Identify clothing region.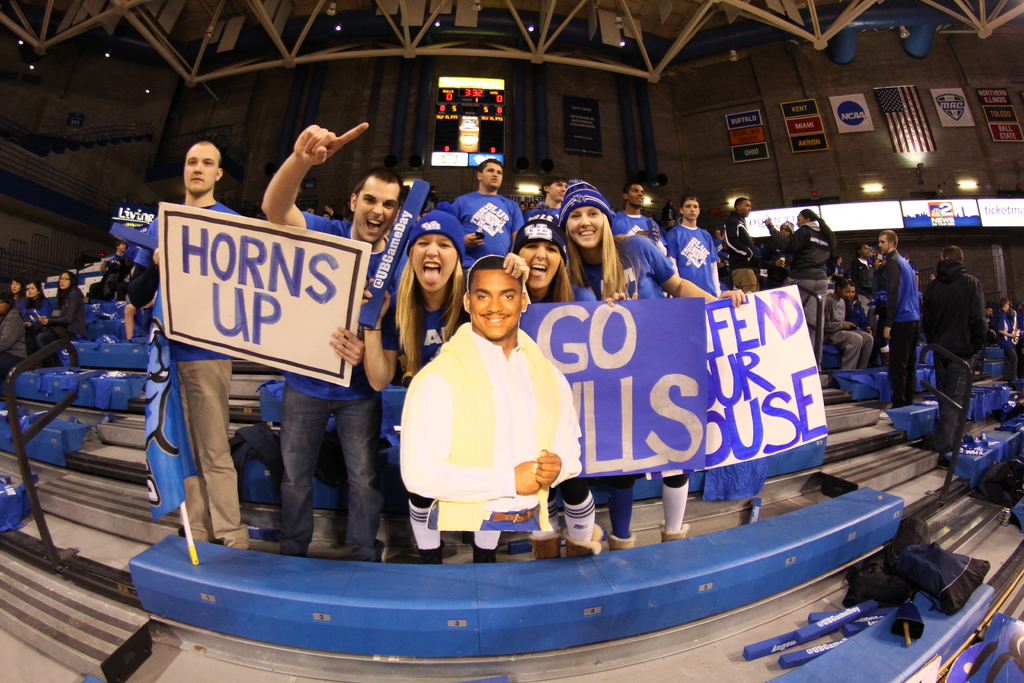
Region: x1=22, y1=297, x2=56, y2=361.
